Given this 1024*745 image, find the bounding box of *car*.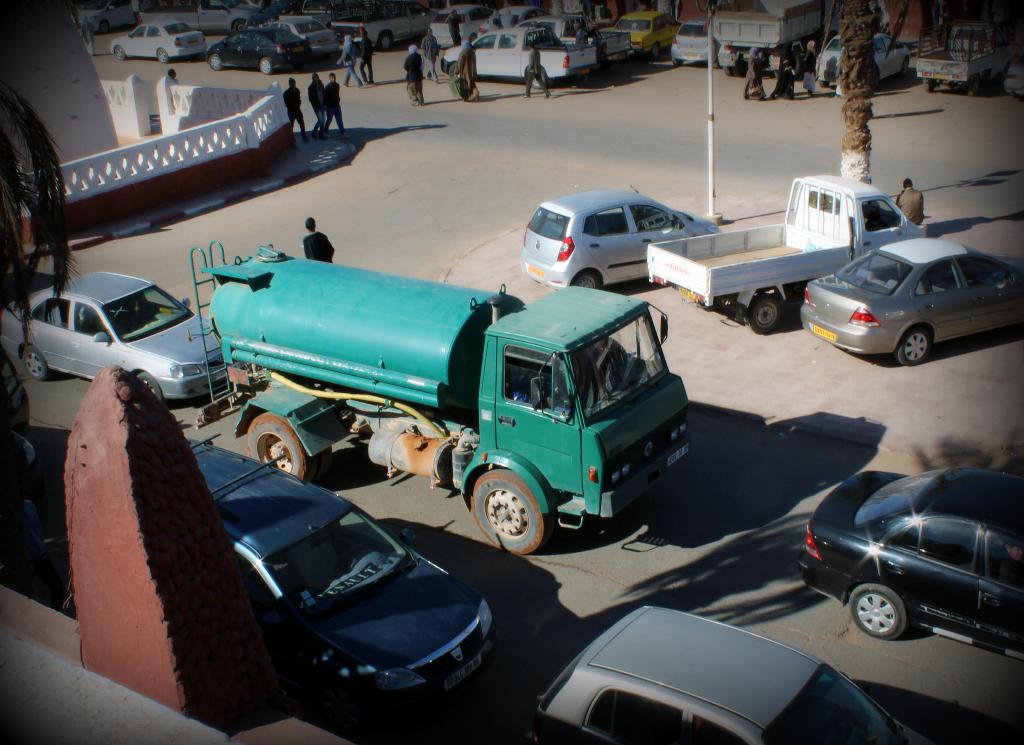
l=797, t=234, r=1023, b=371.
